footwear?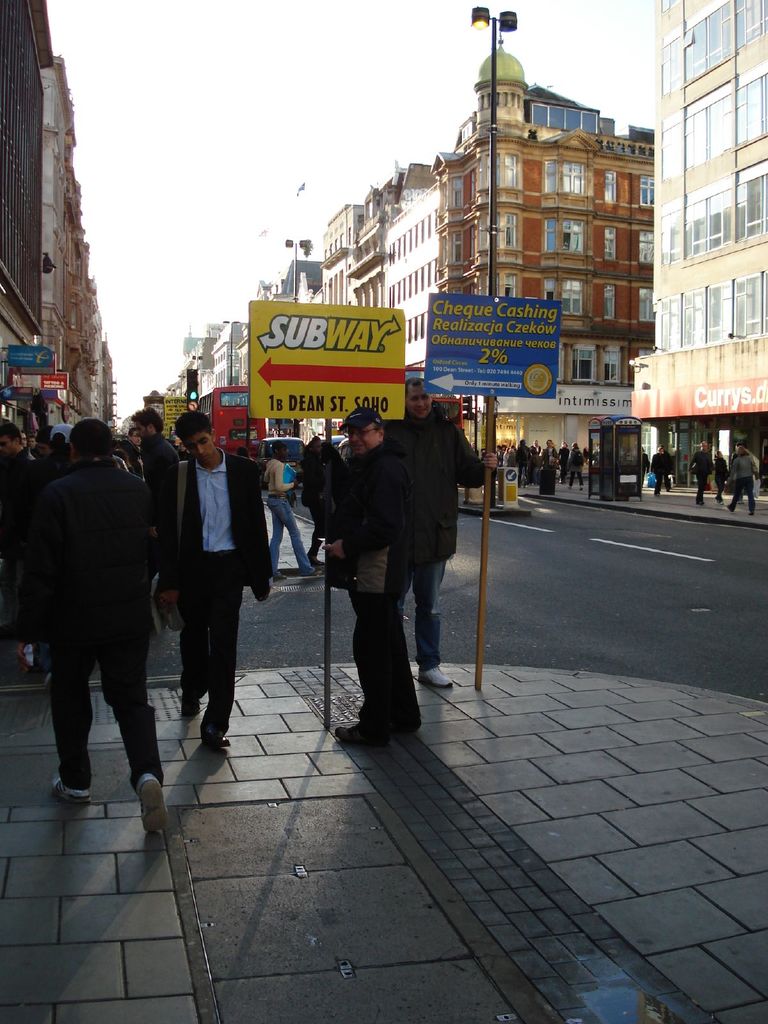
<bbox>200, 731, 236, 748</bbox>
